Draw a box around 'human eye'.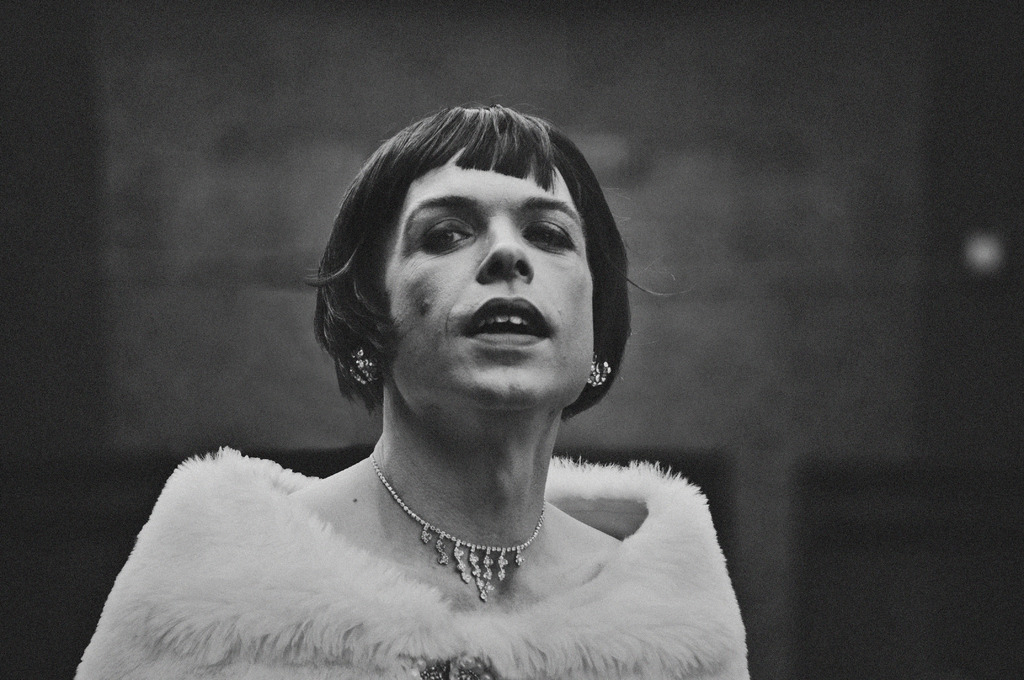
box=[520, 218, 577, 256].
